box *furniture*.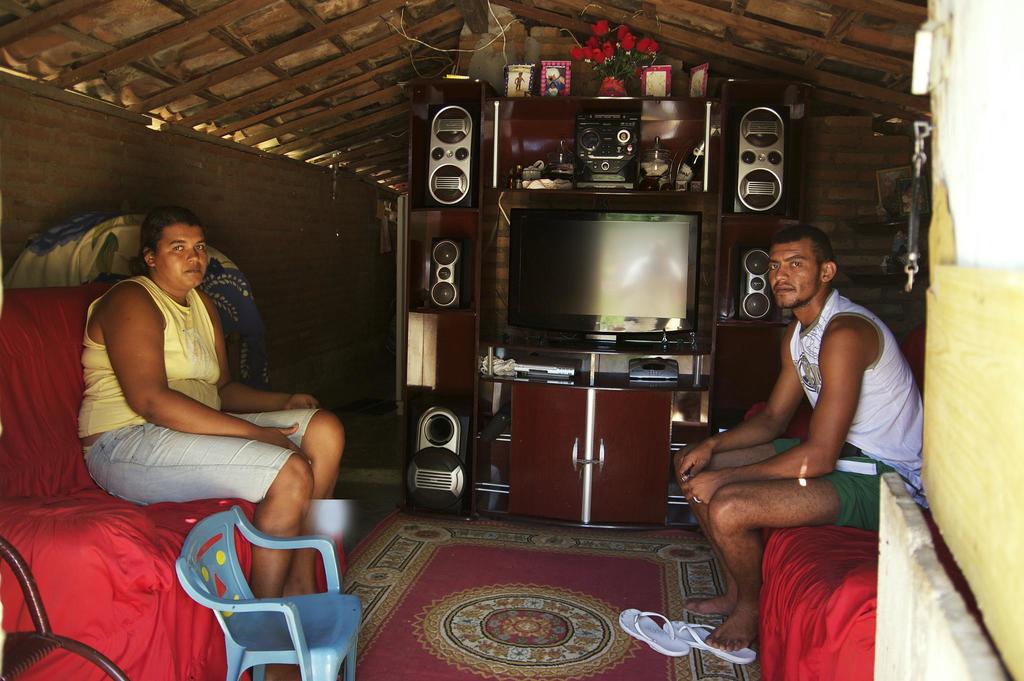
{"x1": 0, "y1": 280, "x2": 348, "y2": 680}.
